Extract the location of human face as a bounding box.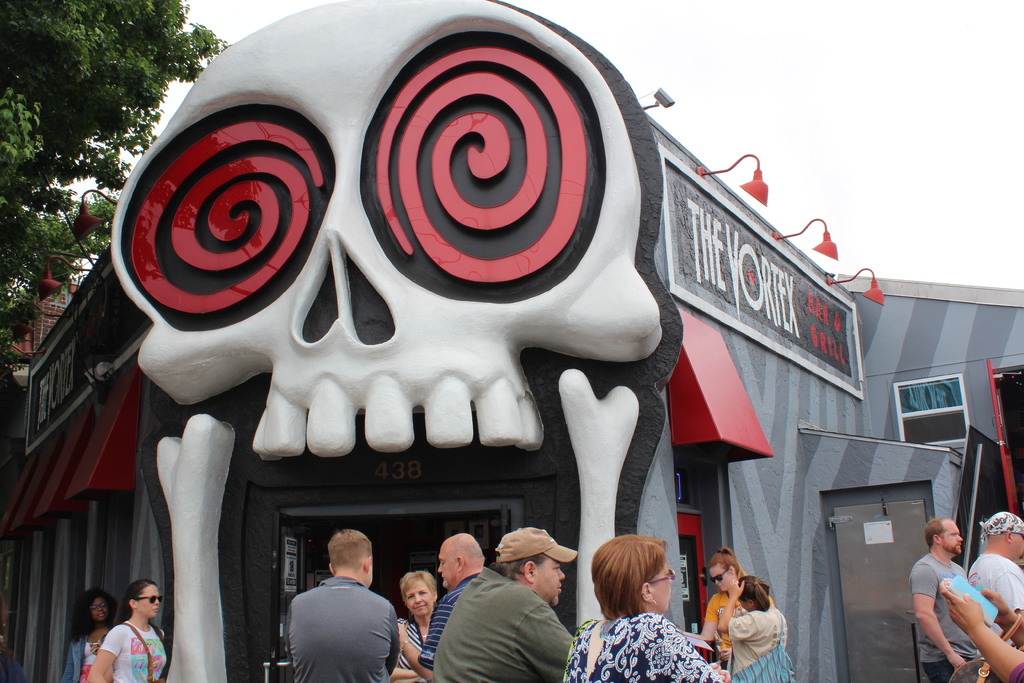
pyautogui.locateOnScreen(436, 545, 454, 588).
